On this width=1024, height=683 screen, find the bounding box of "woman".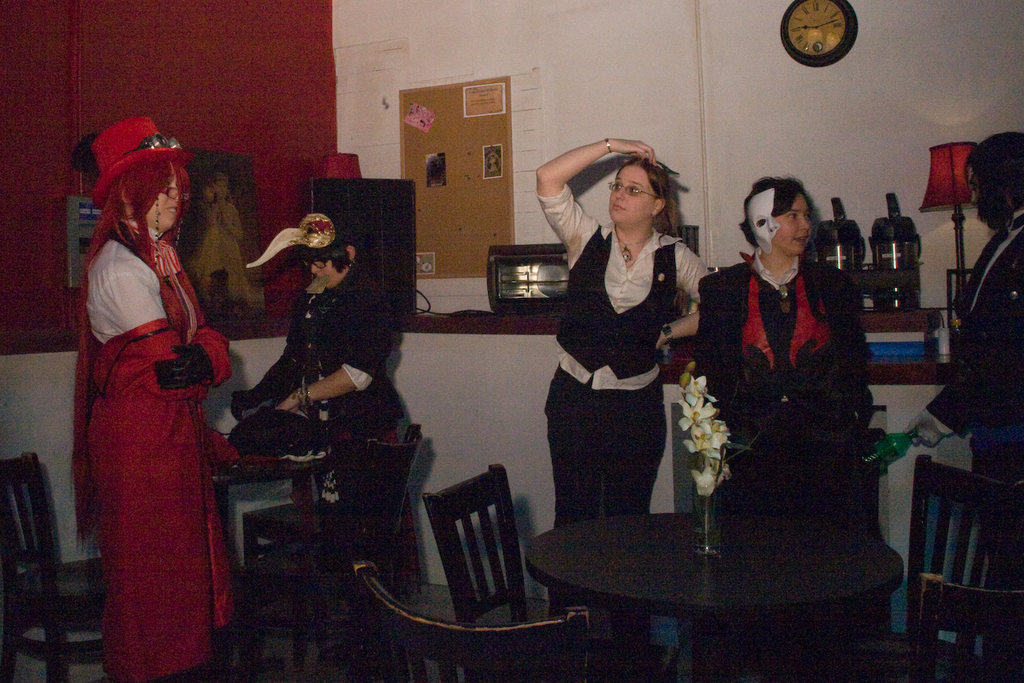
Bounding box: {"left": 271, "top": 214, "right": 424, "bottom": 608}.
